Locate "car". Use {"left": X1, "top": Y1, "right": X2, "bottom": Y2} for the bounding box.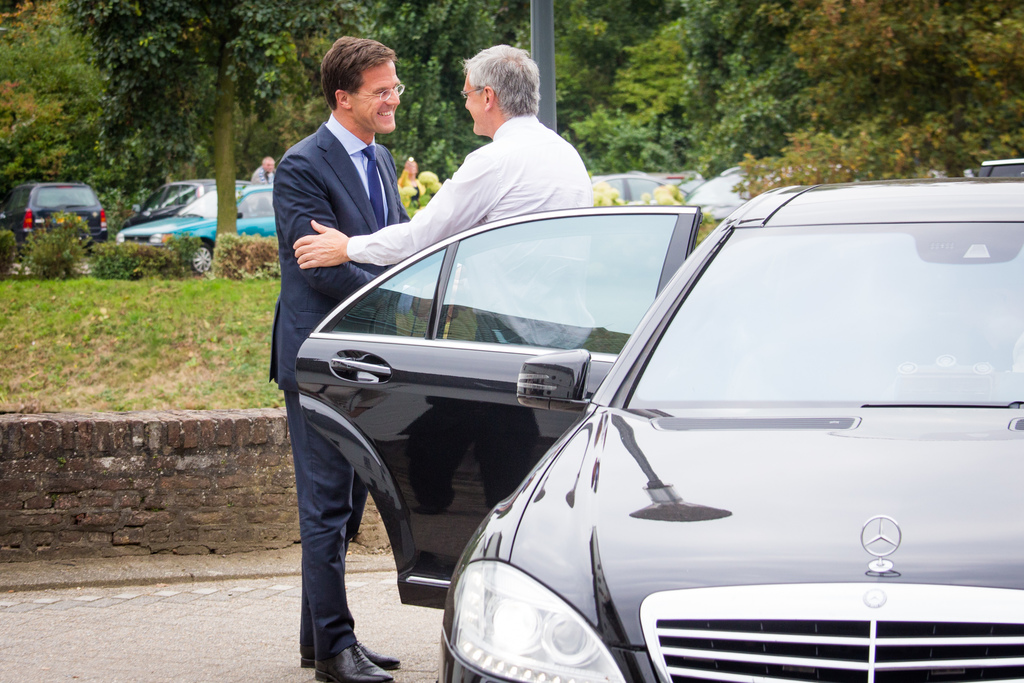
{"left": 127, "top": 177, "right": 248, "bottom": 229}.
